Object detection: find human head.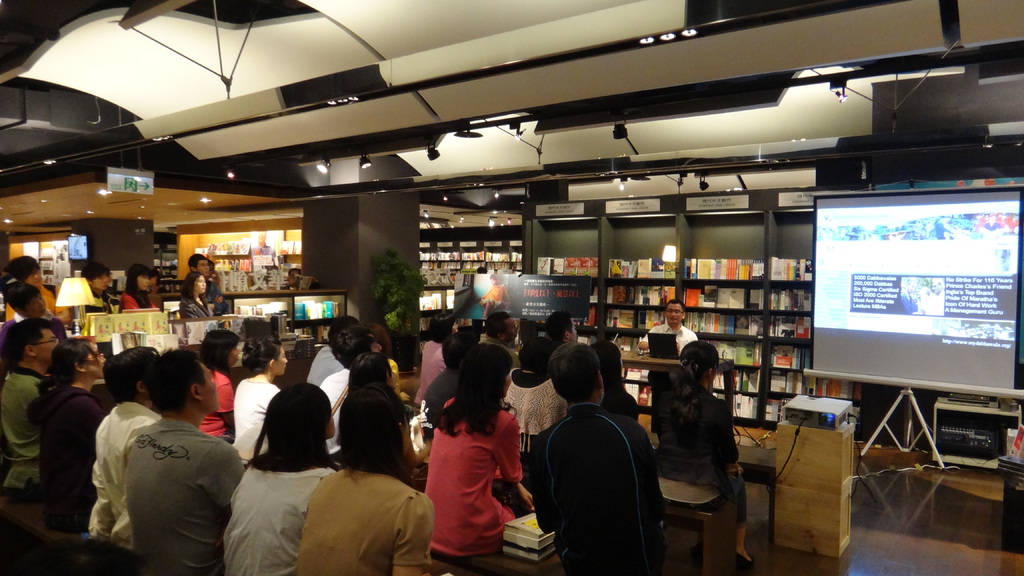
l=519, t=318, r=544, b=344.
